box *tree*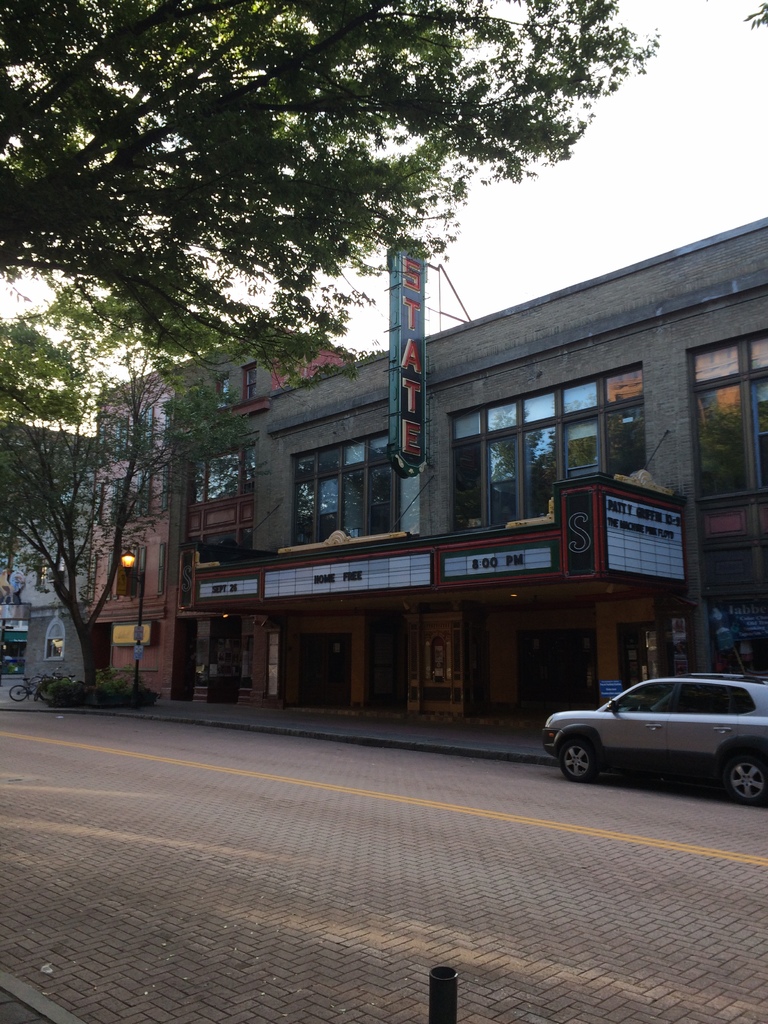
crop(42, 31, 655, 434)
